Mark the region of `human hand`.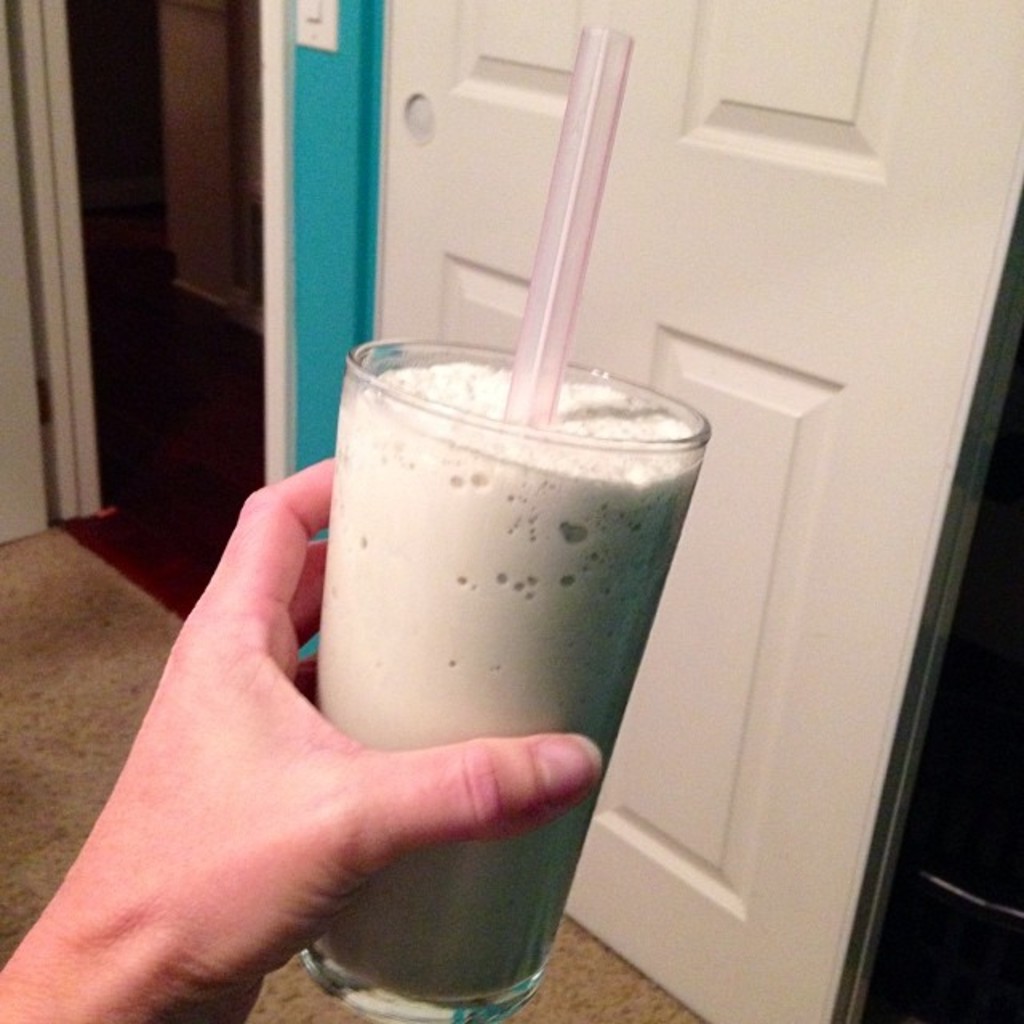
Region: <bbox>29, 502, 608, 1023</bbox>.
